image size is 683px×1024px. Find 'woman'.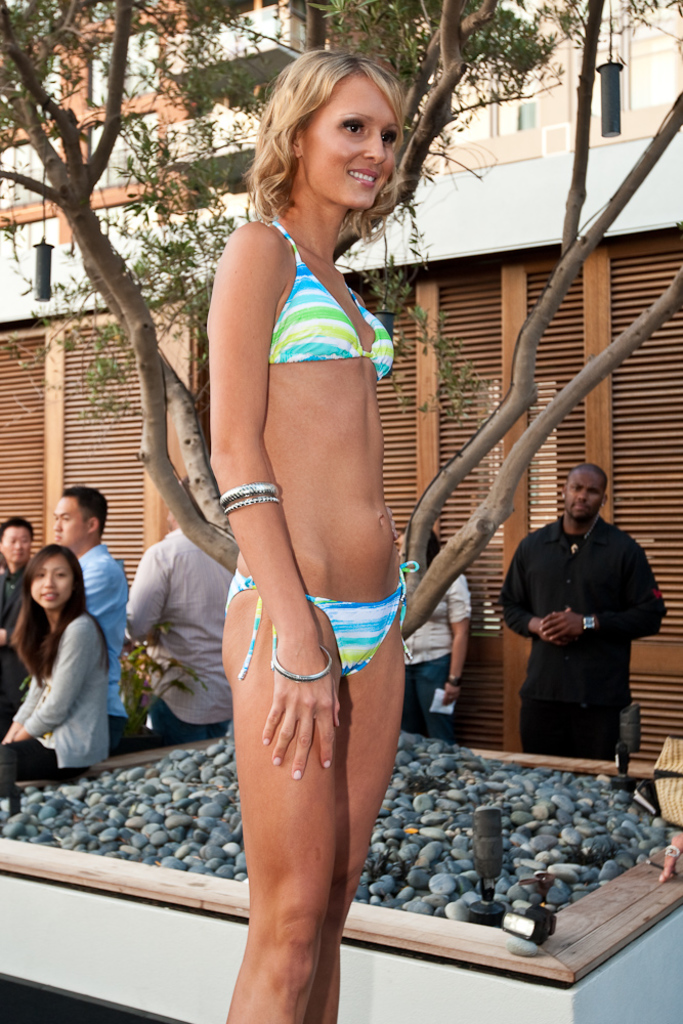
rect(0, 541, 115, 800).
